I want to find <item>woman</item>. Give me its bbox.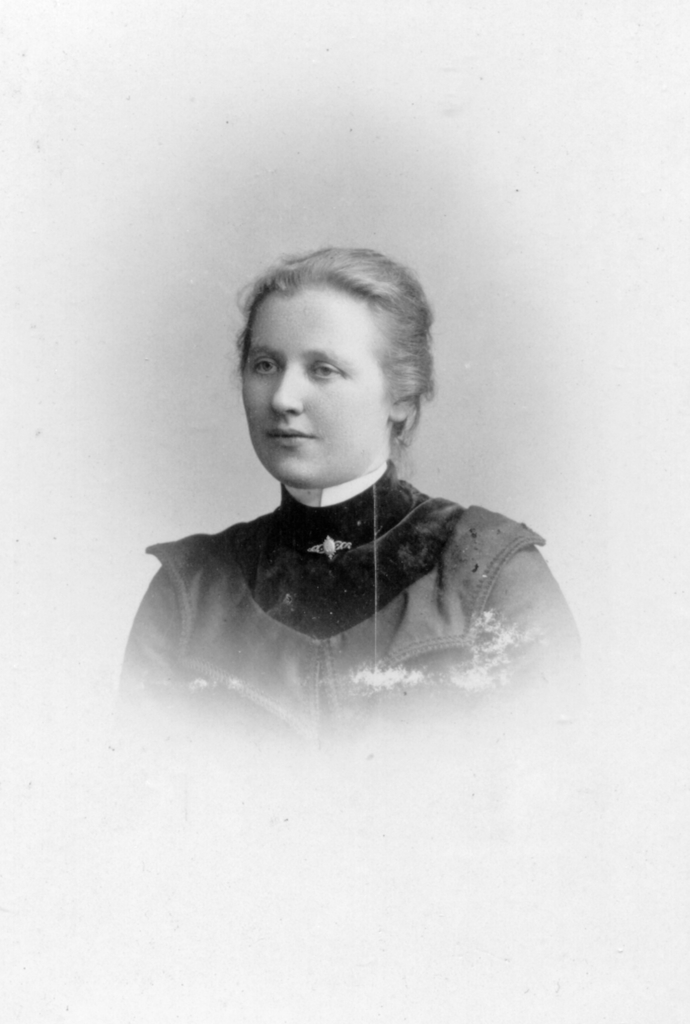
<region>100, 241, 580, 771</region>.
